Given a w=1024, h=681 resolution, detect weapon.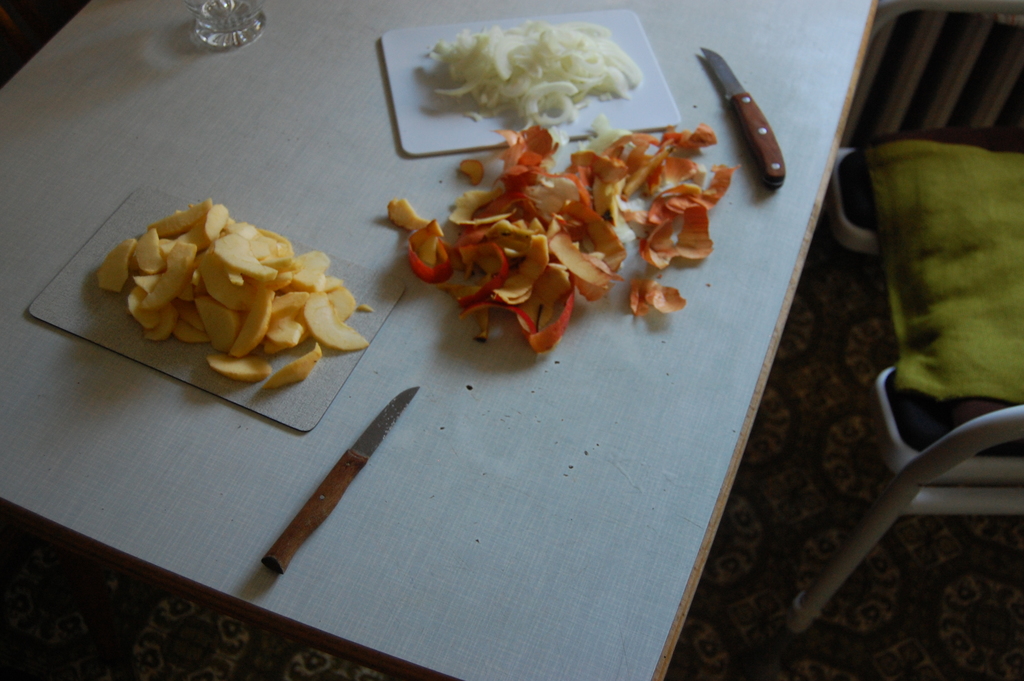
pyautogui.locateOnScreen(268, 382, 420, 569).
